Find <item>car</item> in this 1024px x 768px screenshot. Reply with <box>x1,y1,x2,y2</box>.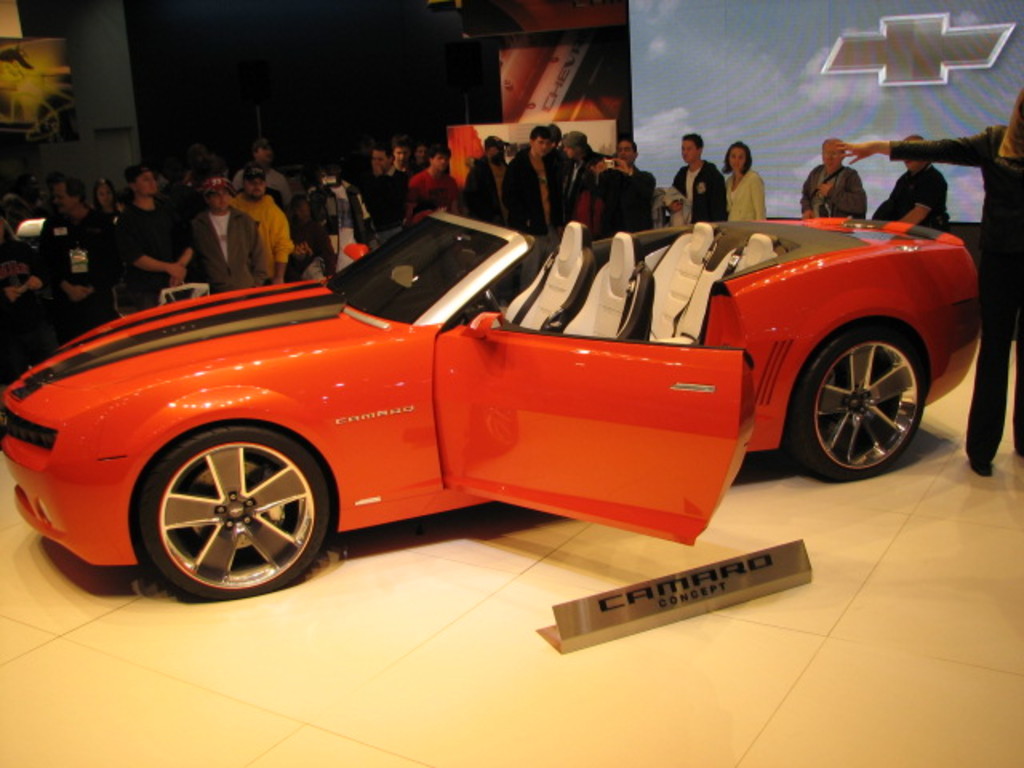
<box>0,206,974,602</box>.
